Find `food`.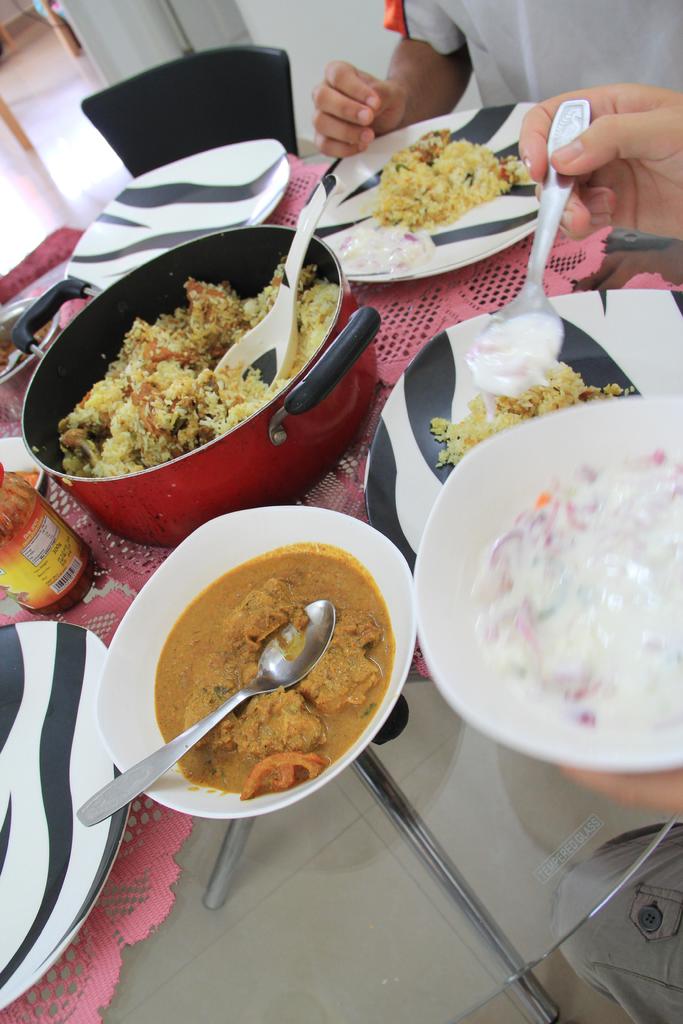
[left=0, top=460, right=99, bottom=620].
